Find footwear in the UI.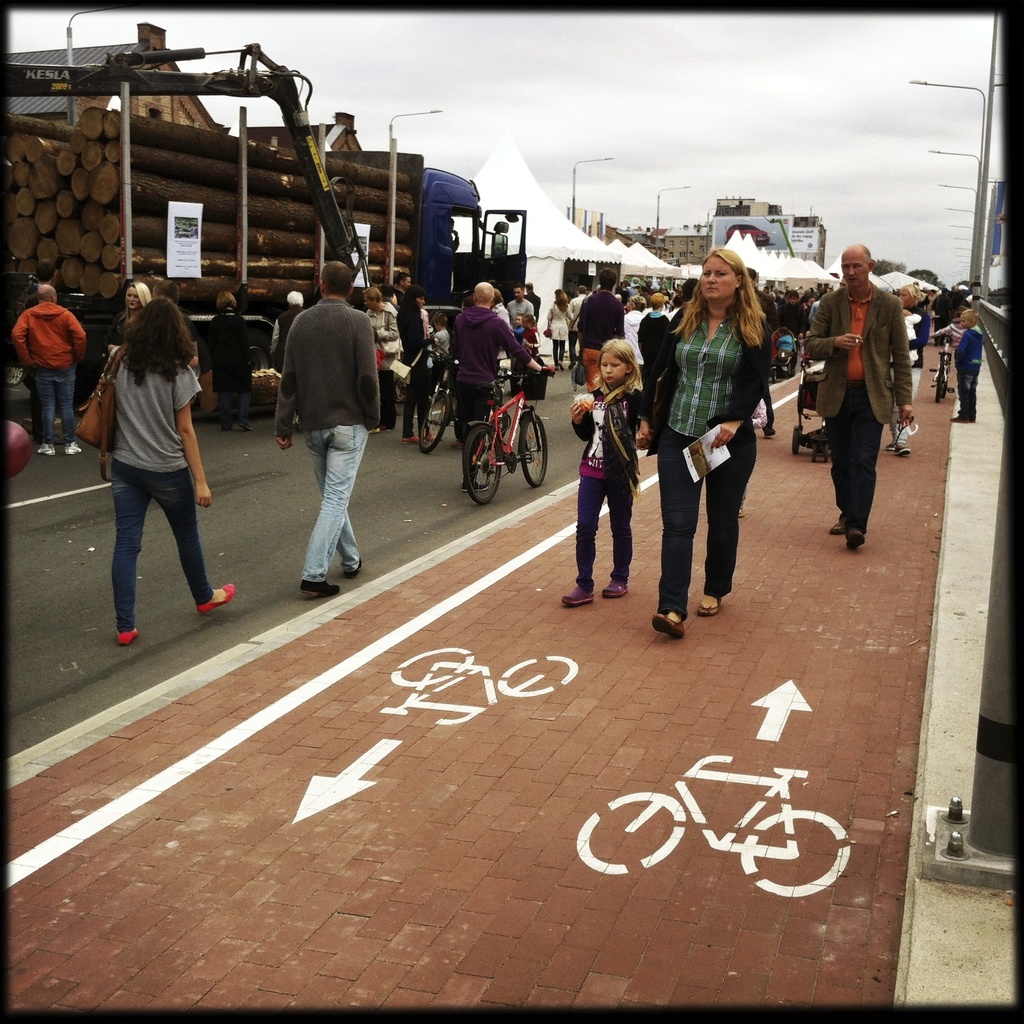
UI element at (401,431,426,441).
